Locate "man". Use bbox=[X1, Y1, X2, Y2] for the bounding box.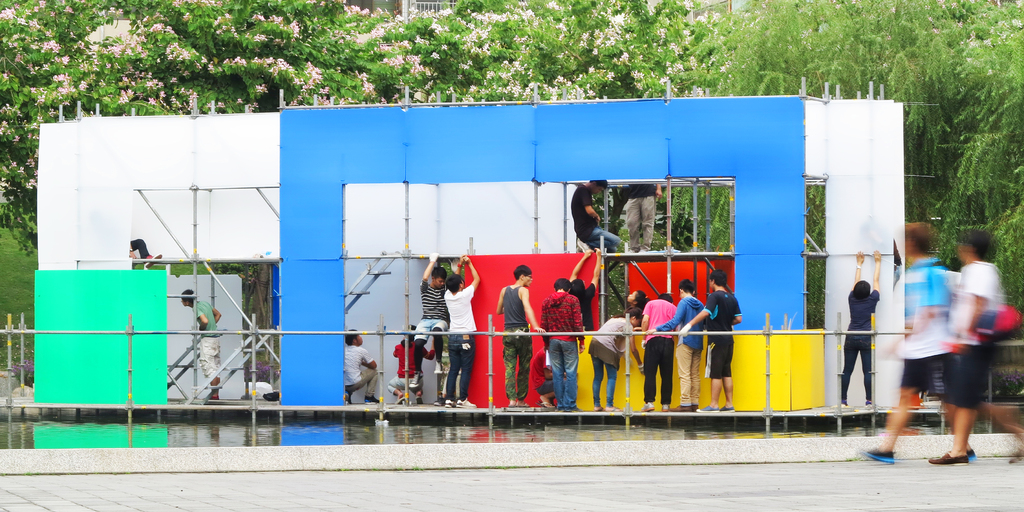
bbox=[342, 324, 380, 406].
